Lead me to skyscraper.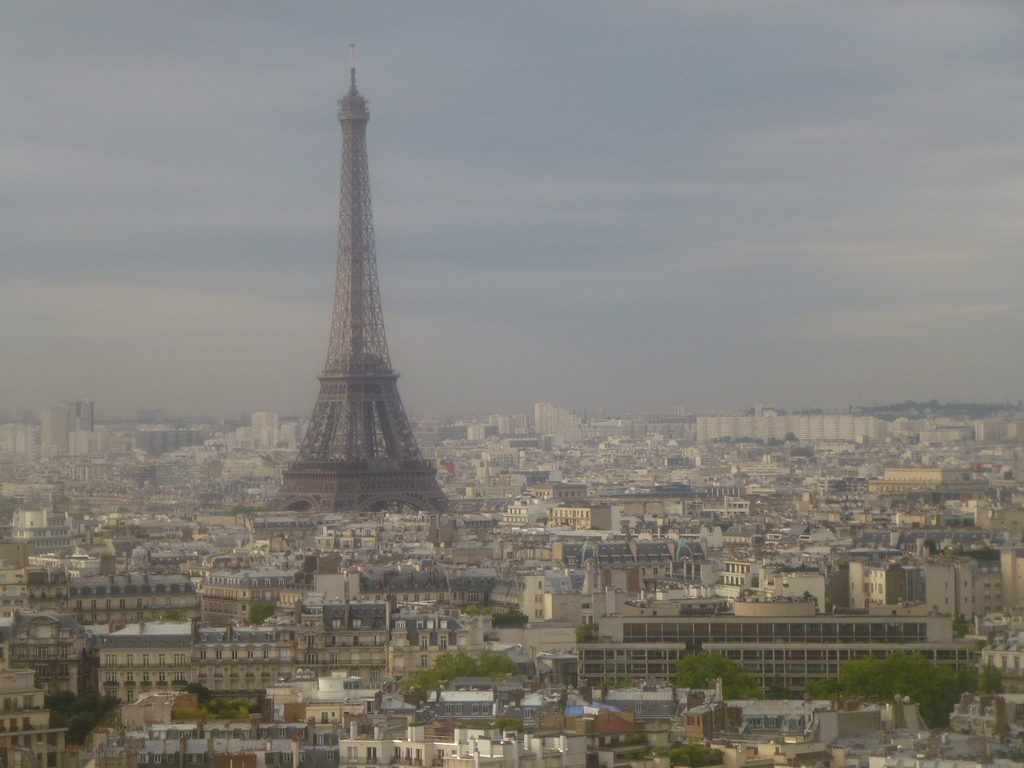
Lead to l=252, t=409, r=278, b=454.
